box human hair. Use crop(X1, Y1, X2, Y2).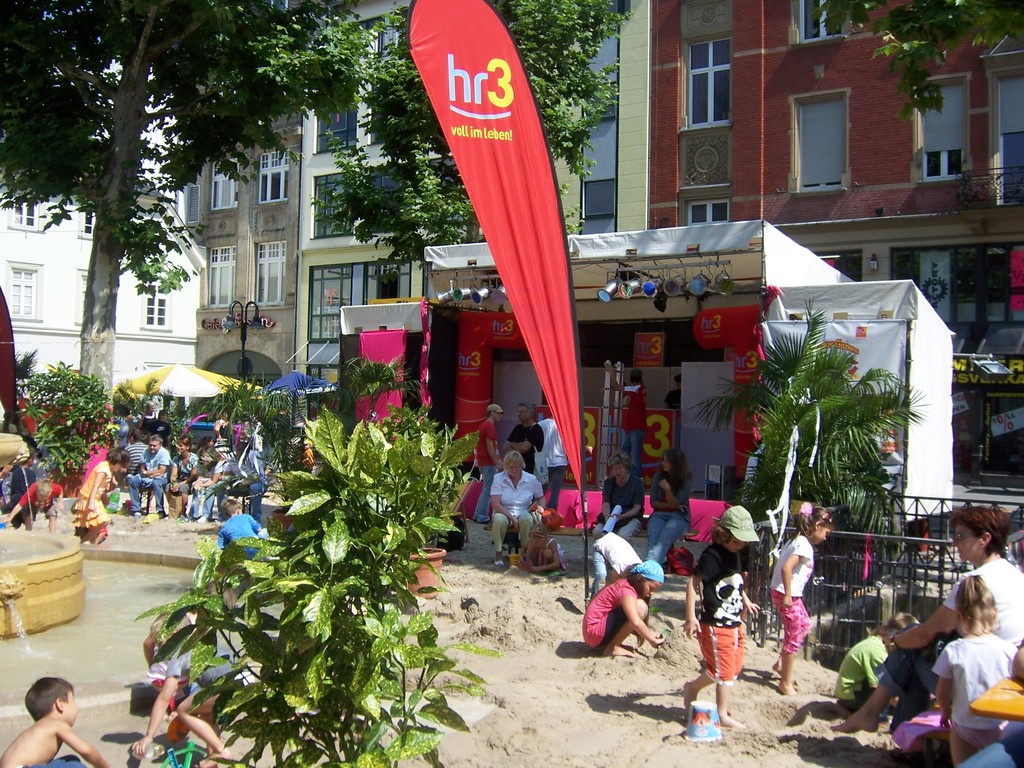
crop(658, 447, 690, 489).
